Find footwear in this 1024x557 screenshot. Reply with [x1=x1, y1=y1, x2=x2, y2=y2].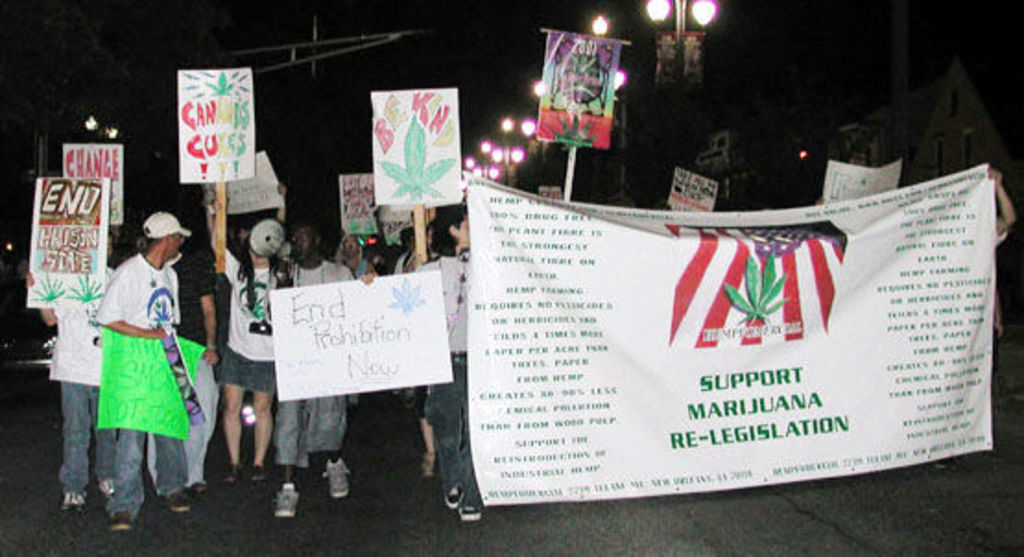
[x1=96, y1=476, x2=107, y2=496].
